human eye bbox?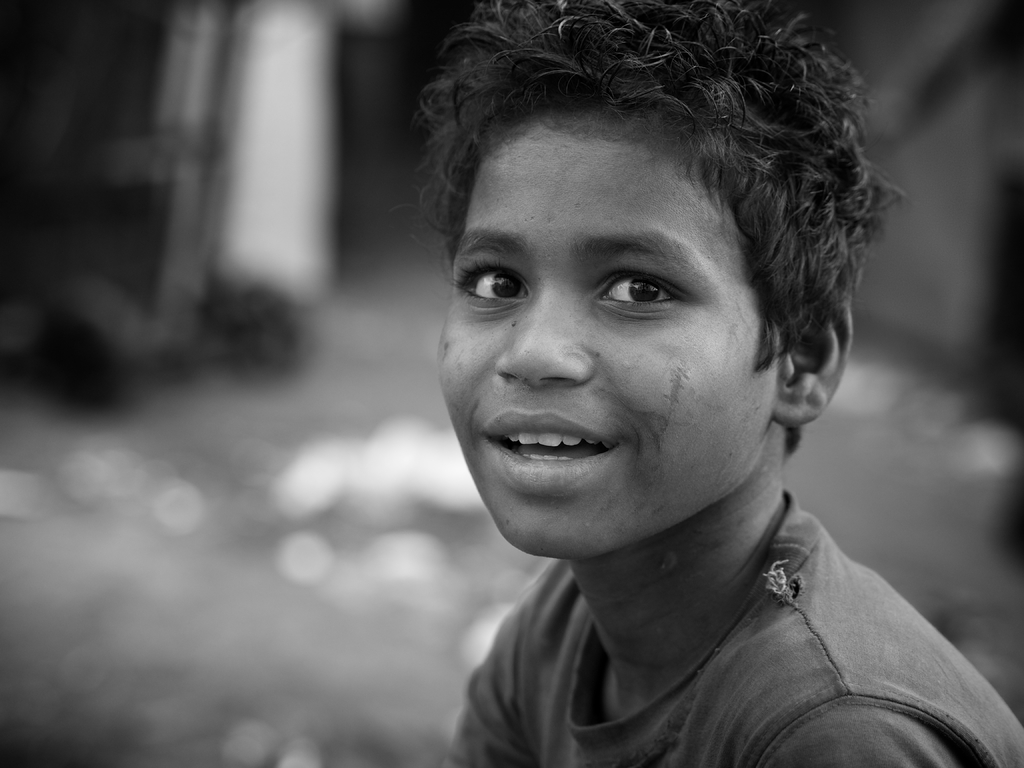
box(586, 260, 698, 324)
